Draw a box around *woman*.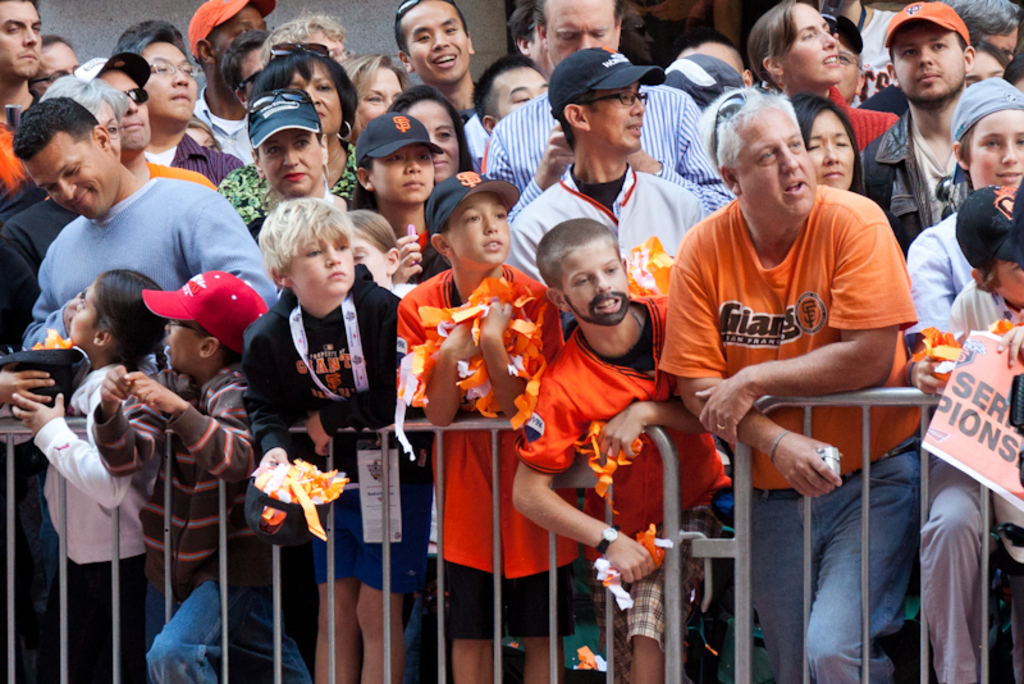
Rect(748, 0, 846, 101).
